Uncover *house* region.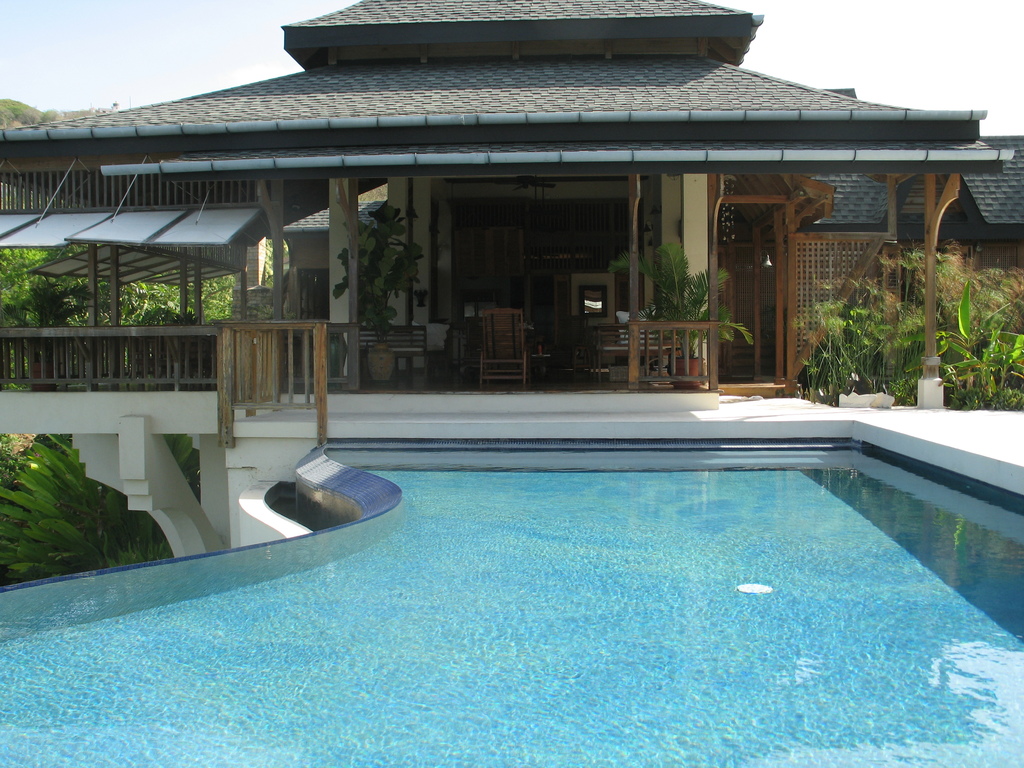
Uncovered: [380, 10, 728, 431].
